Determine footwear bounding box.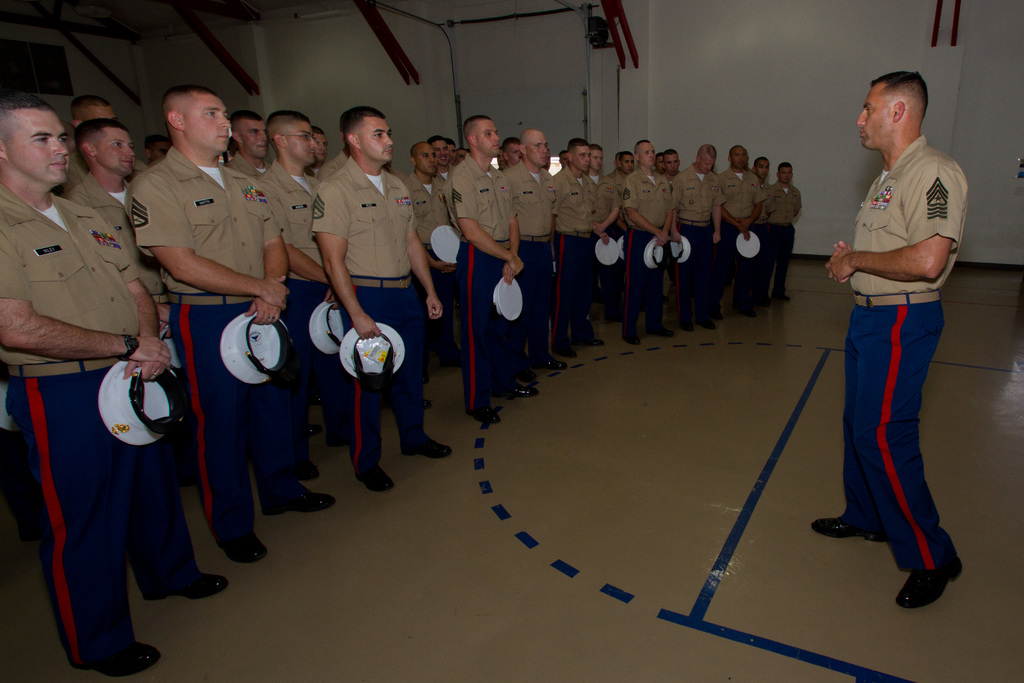
Determined: [left=276, top=490, right=338, bottom=509].
